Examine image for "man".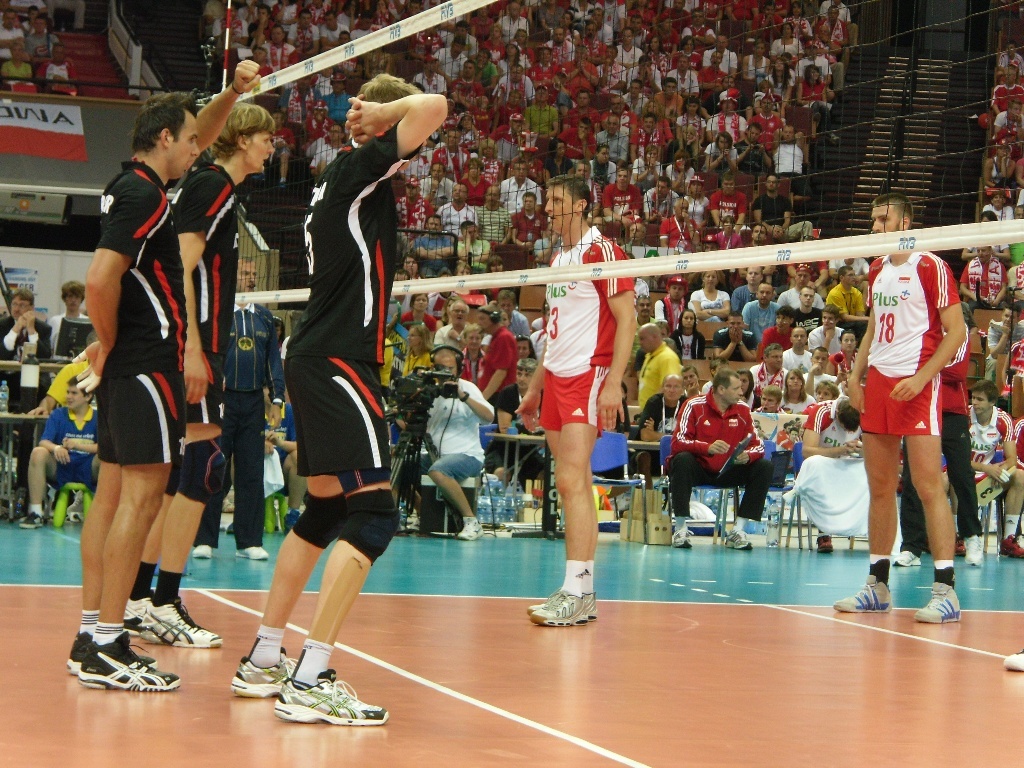
Examination result: box=[544, 29, 575, 64].
